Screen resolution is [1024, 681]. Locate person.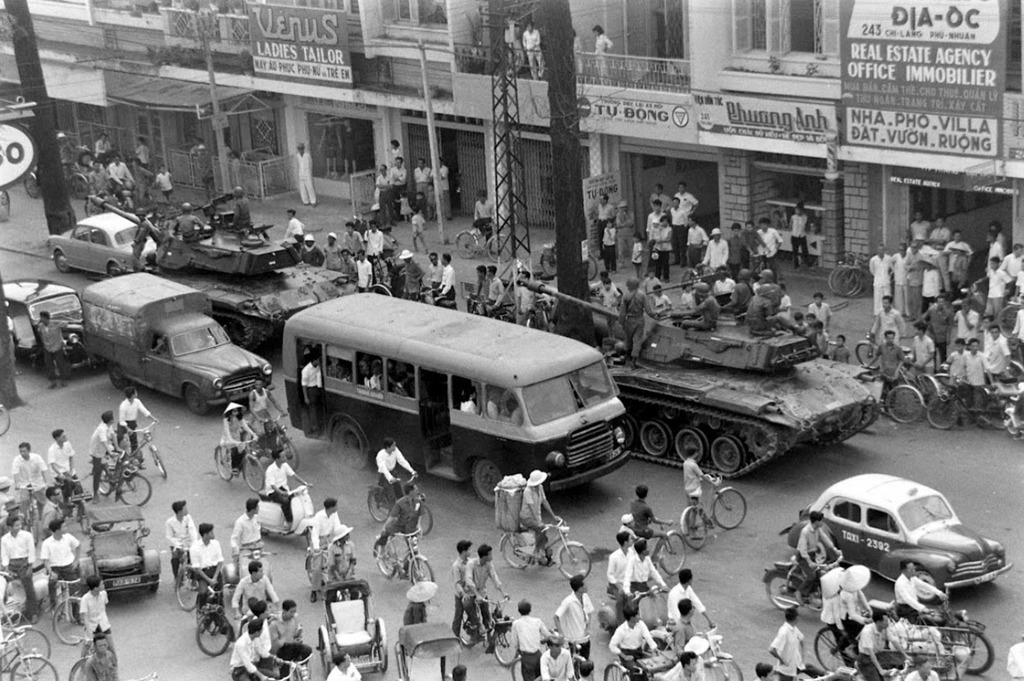
<bbox>620, 509, 644, 546</bbox>.
